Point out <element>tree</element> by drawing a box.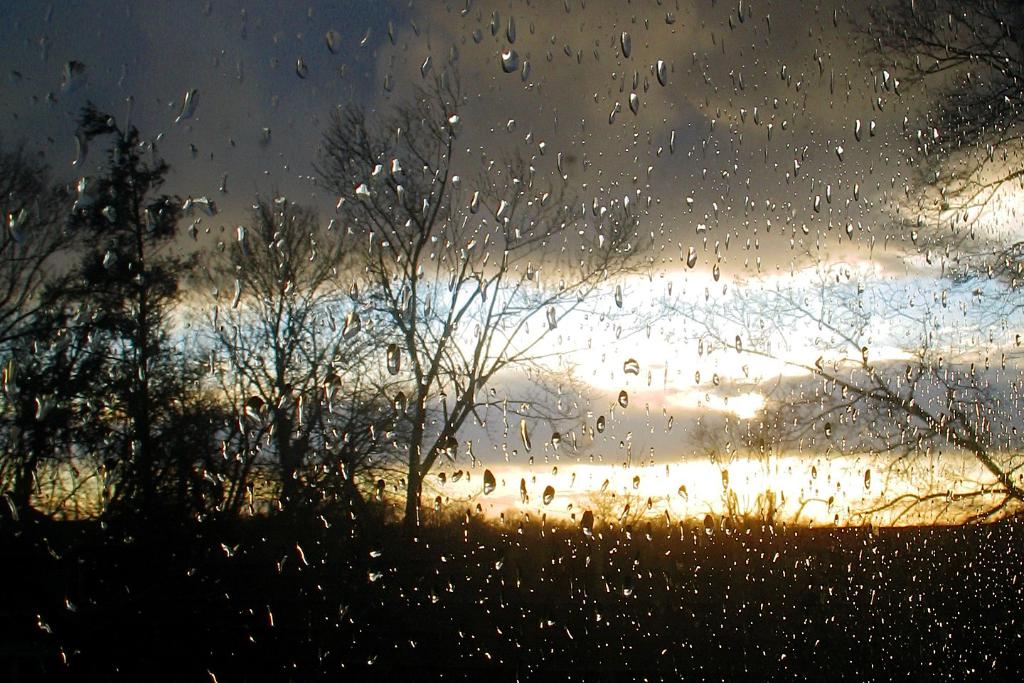
[28,76,225,556].
